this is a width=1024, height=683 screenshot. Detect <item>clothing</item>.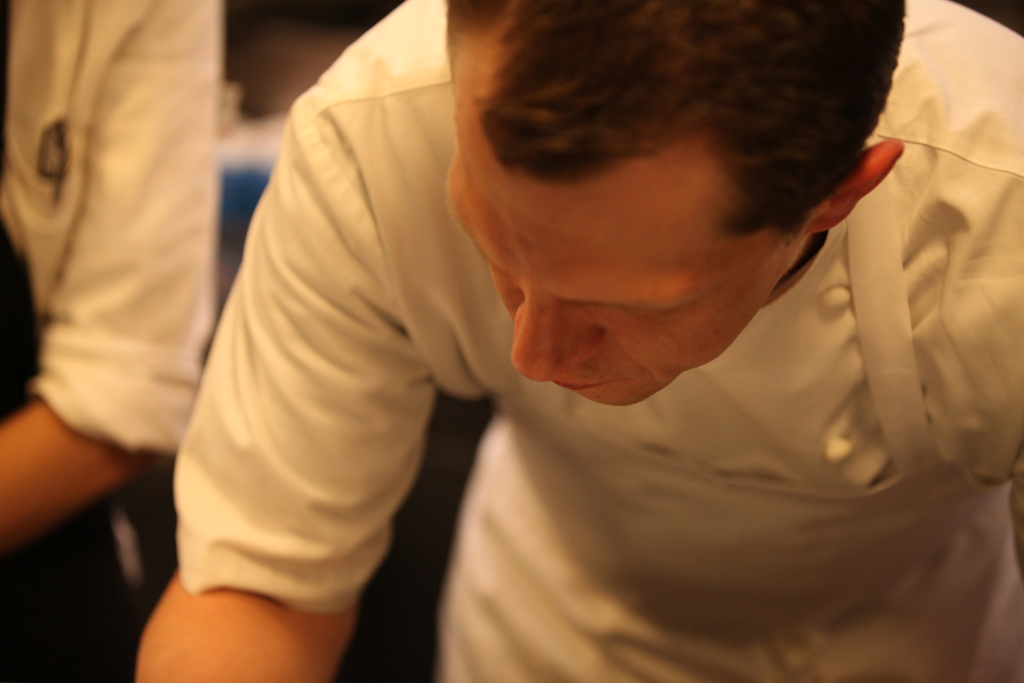
167, 0, 1023, 682.
